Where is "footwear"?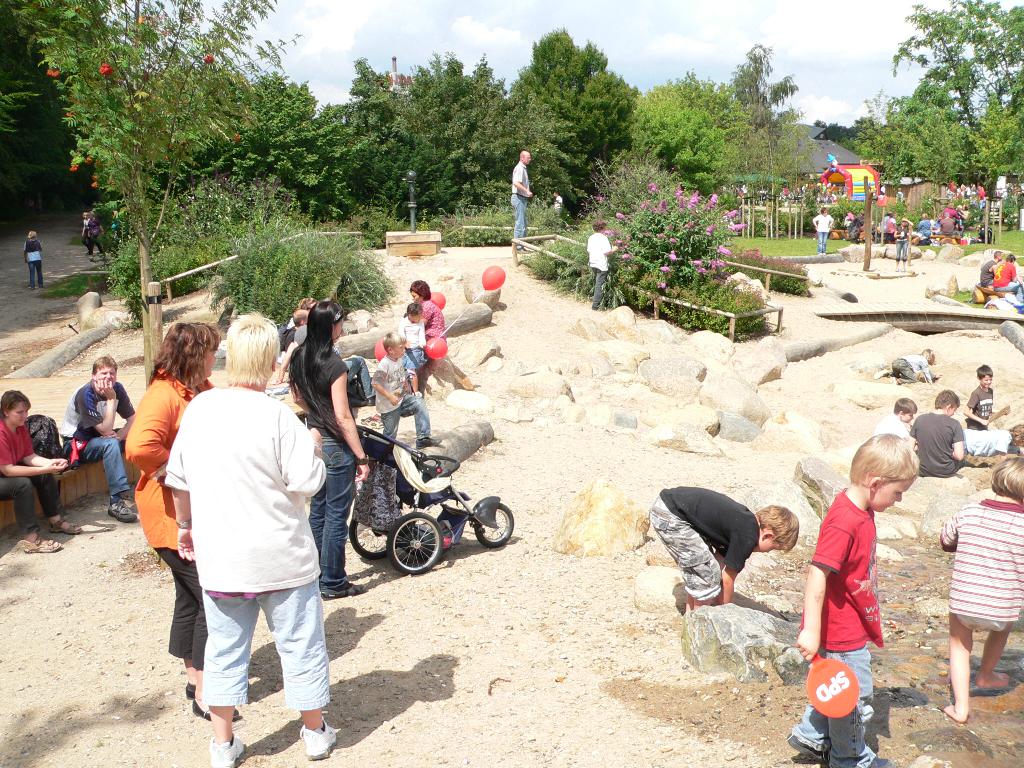
(left=511, top=247, right=531, bottom=256).
